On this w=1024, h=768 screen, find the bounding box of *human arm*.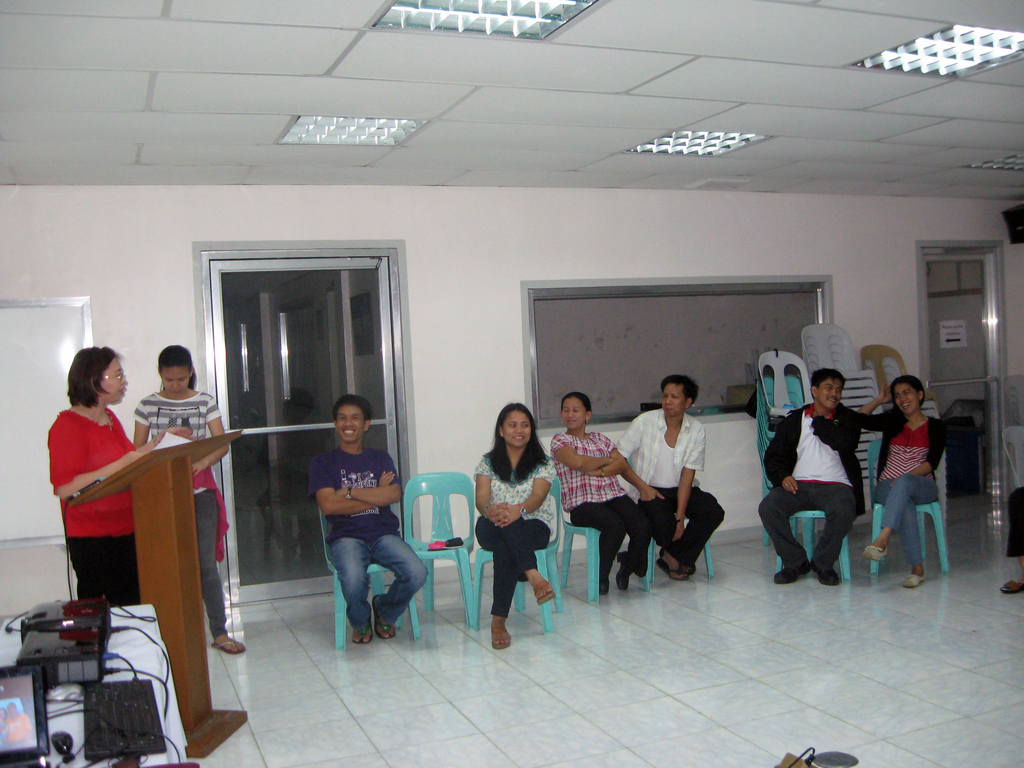
Bounding box: 541,434,605,472.
